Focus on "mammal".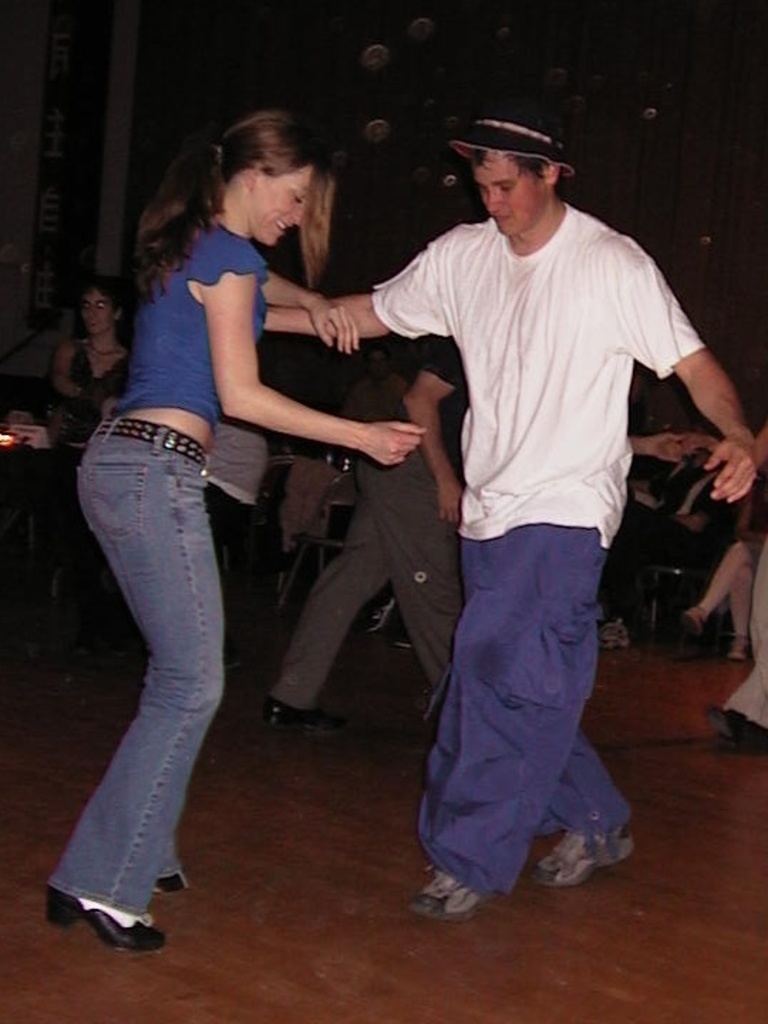
Focused at l=57, t=70, r=388, b=910.
